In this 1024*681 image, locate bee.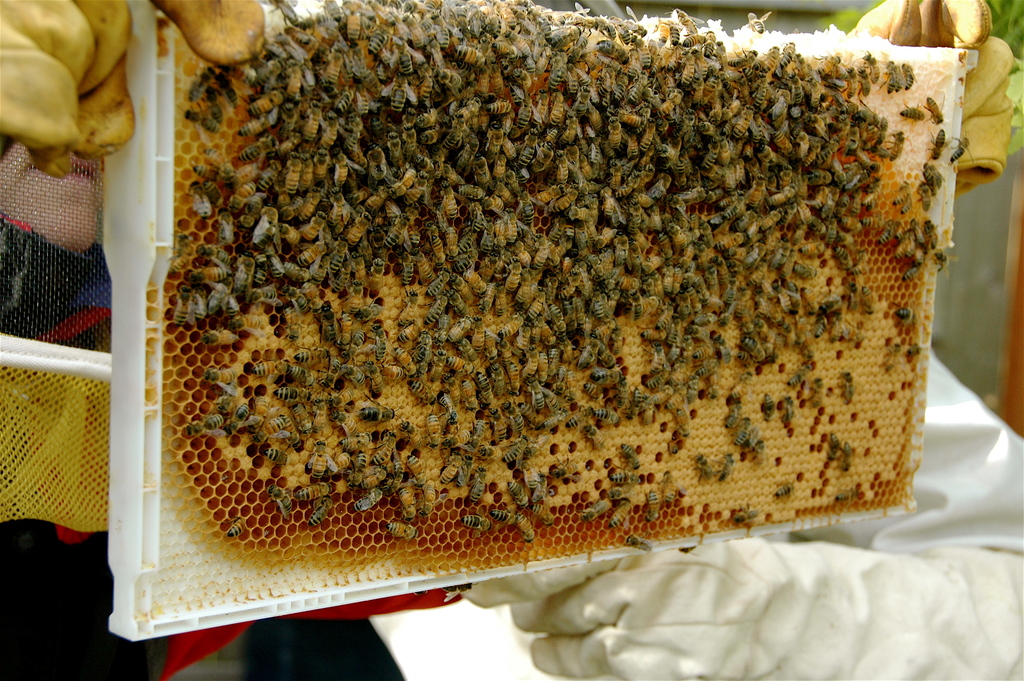
Bounding box: box(734, 414, 758, 444).
